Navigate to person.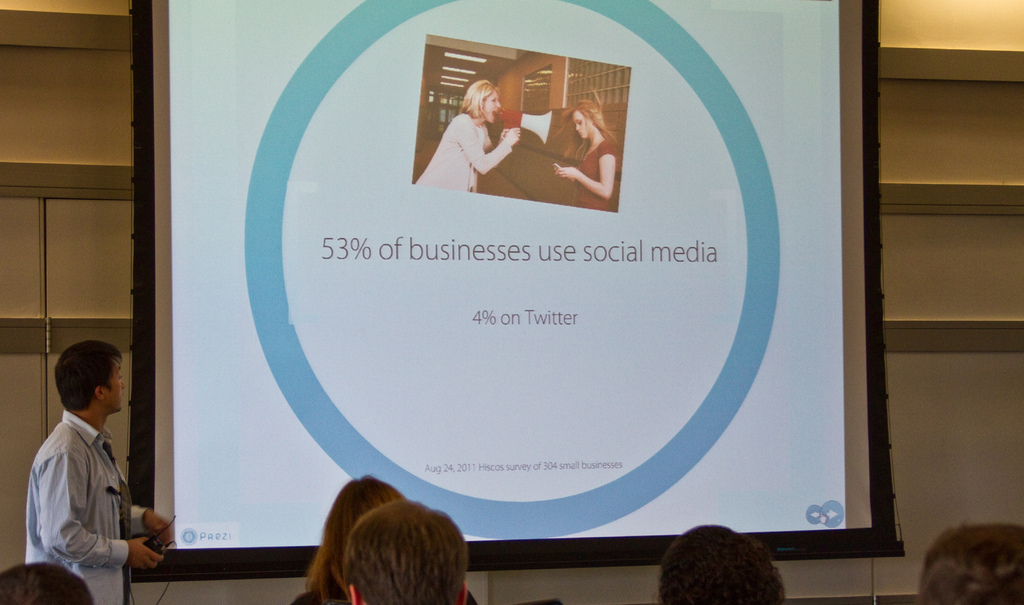
Navigation target: [left=337, top=499, right=470, bottom=604].
